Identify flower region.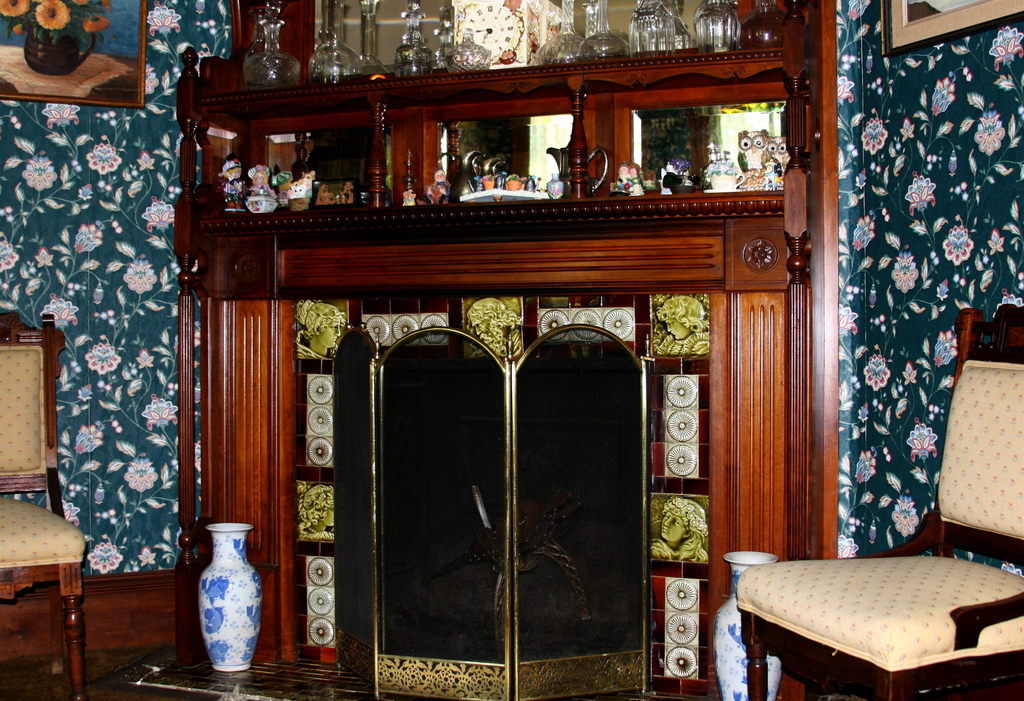
Region: {"x1": 836, "y1": 533, "x2": 862, "y2": 559}.
